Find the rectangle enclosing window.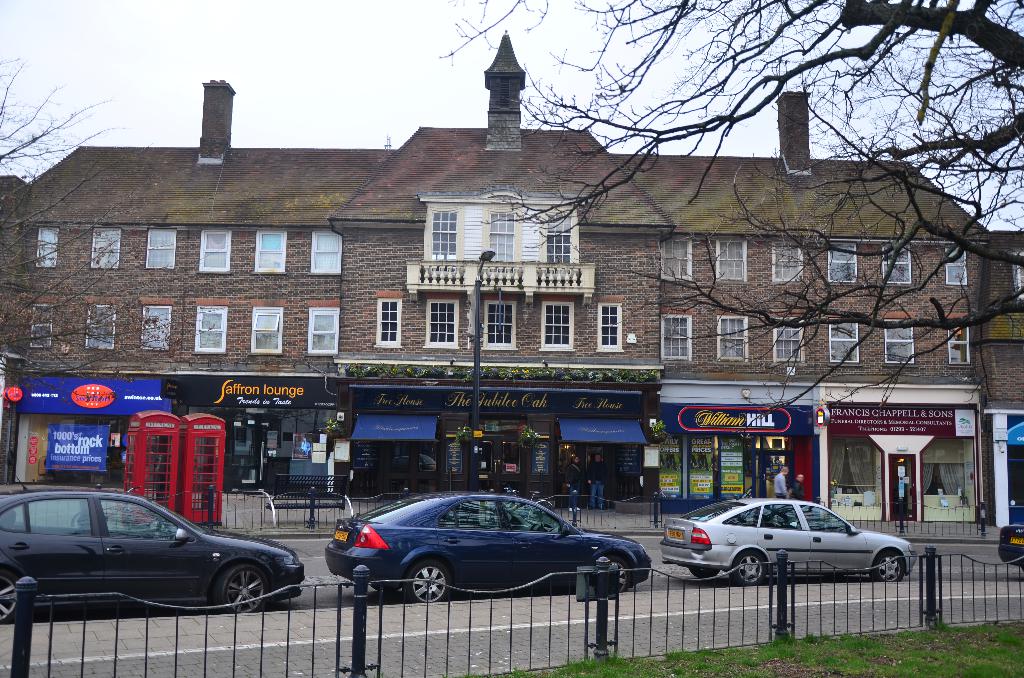
{"x1": 152, "y1": 230, "x2": 180, "y2": 268}.
